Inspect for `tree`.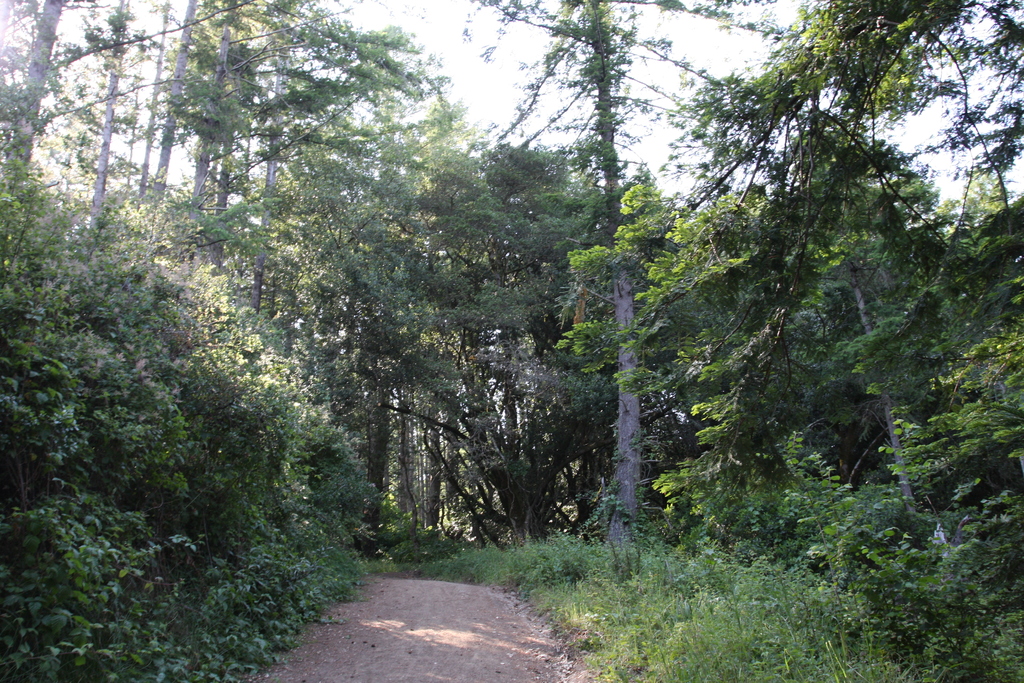
Inspection: BBox(404, 0, 792, 682).
